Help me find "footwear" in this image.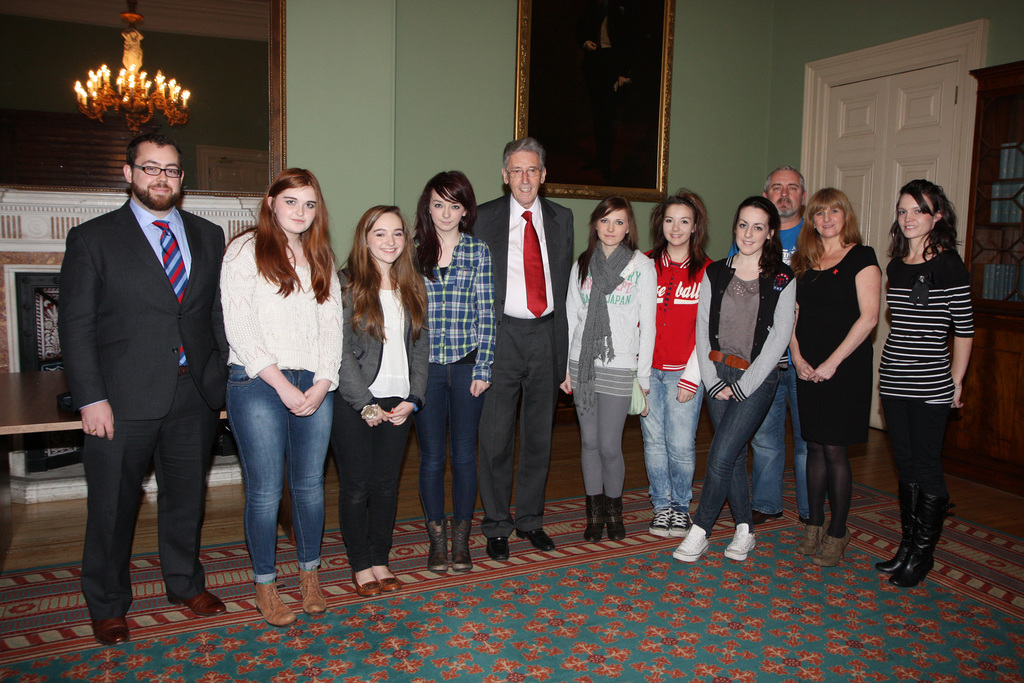
Found it: l=253, t=583, r=298, b=628.
